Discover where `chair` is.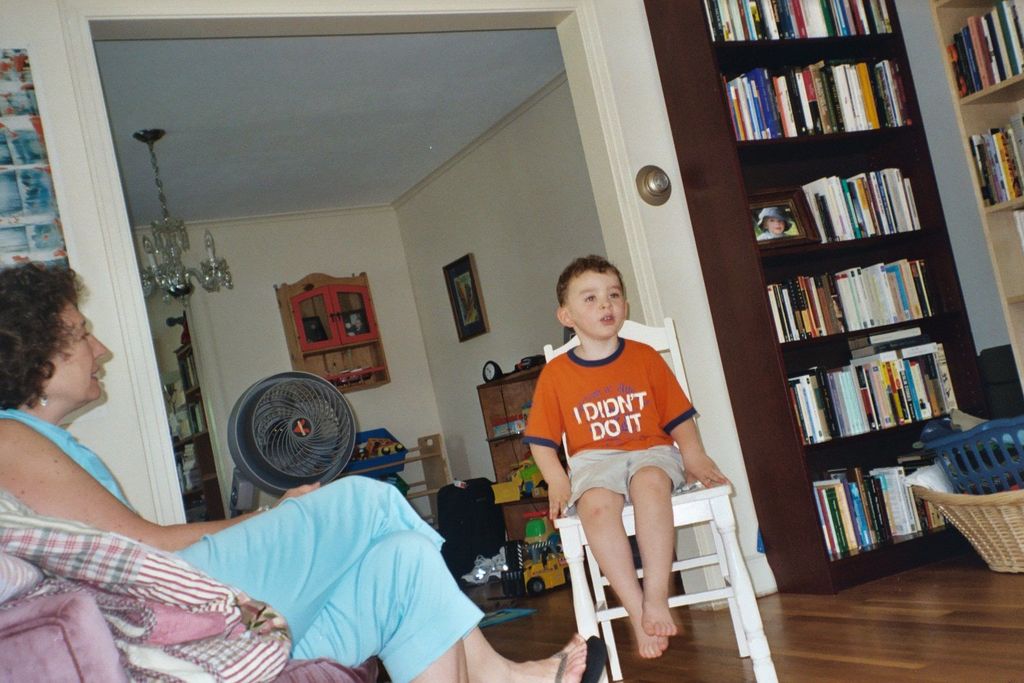
Discovered at bbox=(524, 382, 761, 677).
